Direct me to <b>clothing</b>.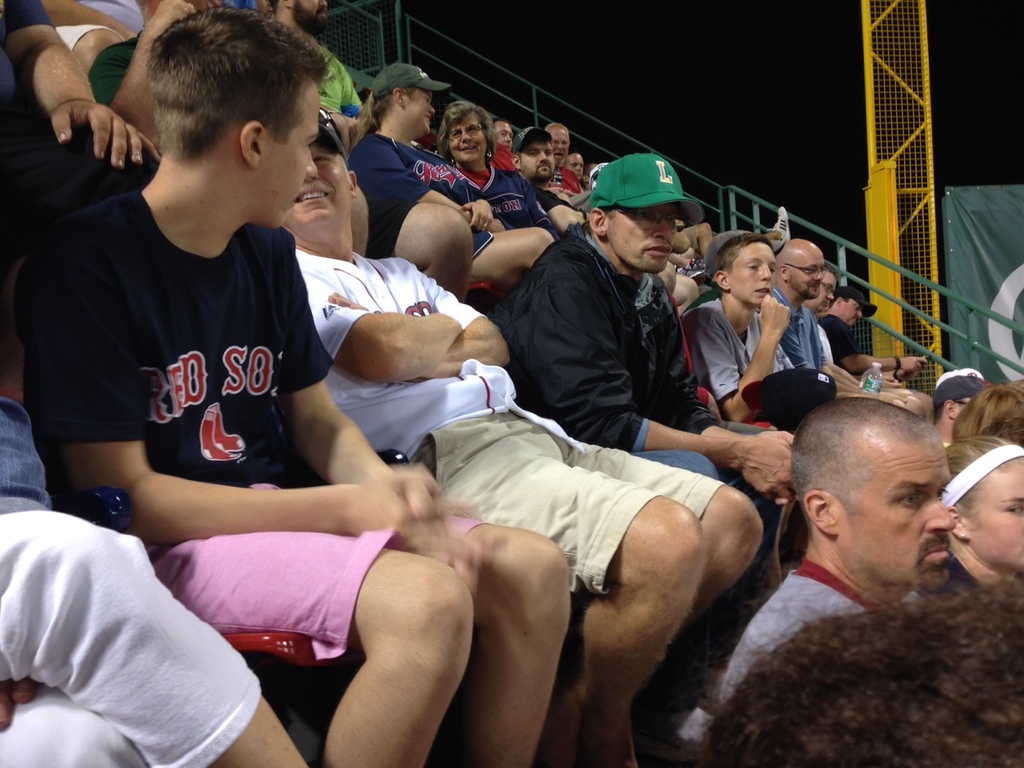
Direction: 750 280 825 376.
